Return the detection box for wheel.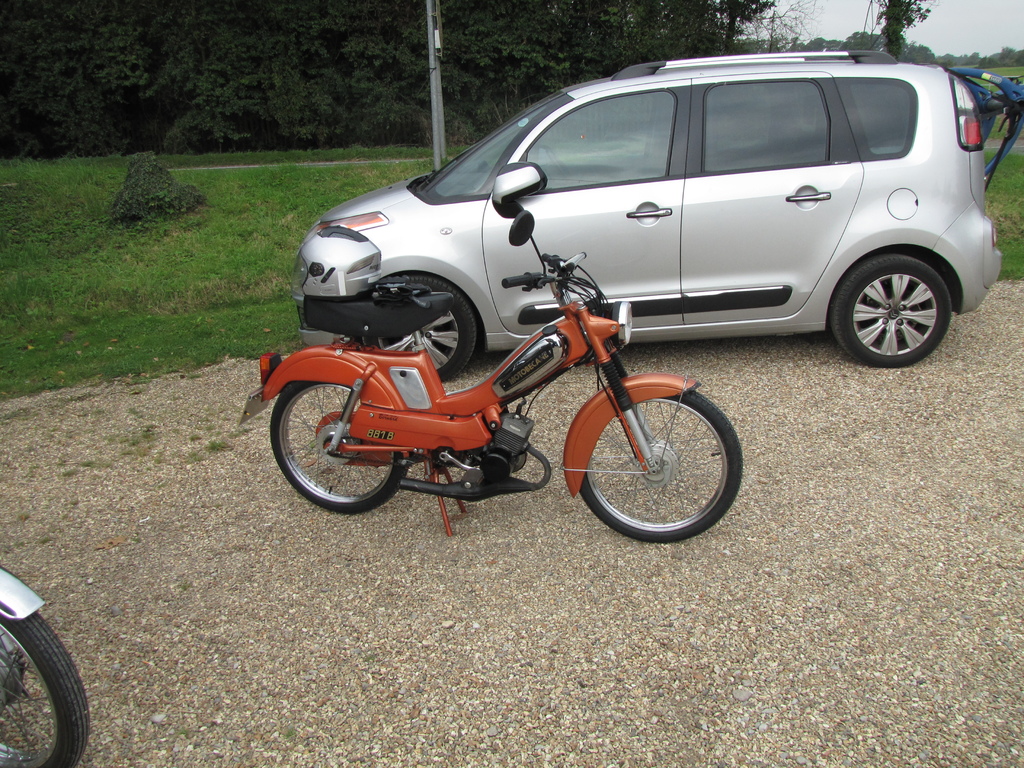
[left=0, top=614, right=89, bottom=767].
